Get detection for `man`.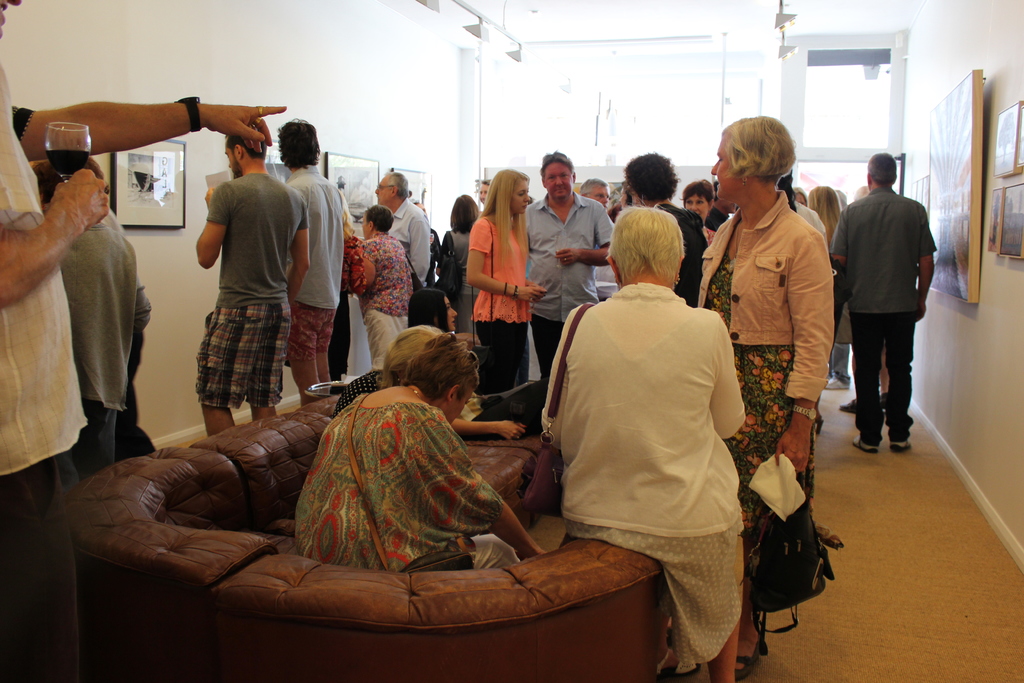
Detection: (617, 147, 710, 307).
